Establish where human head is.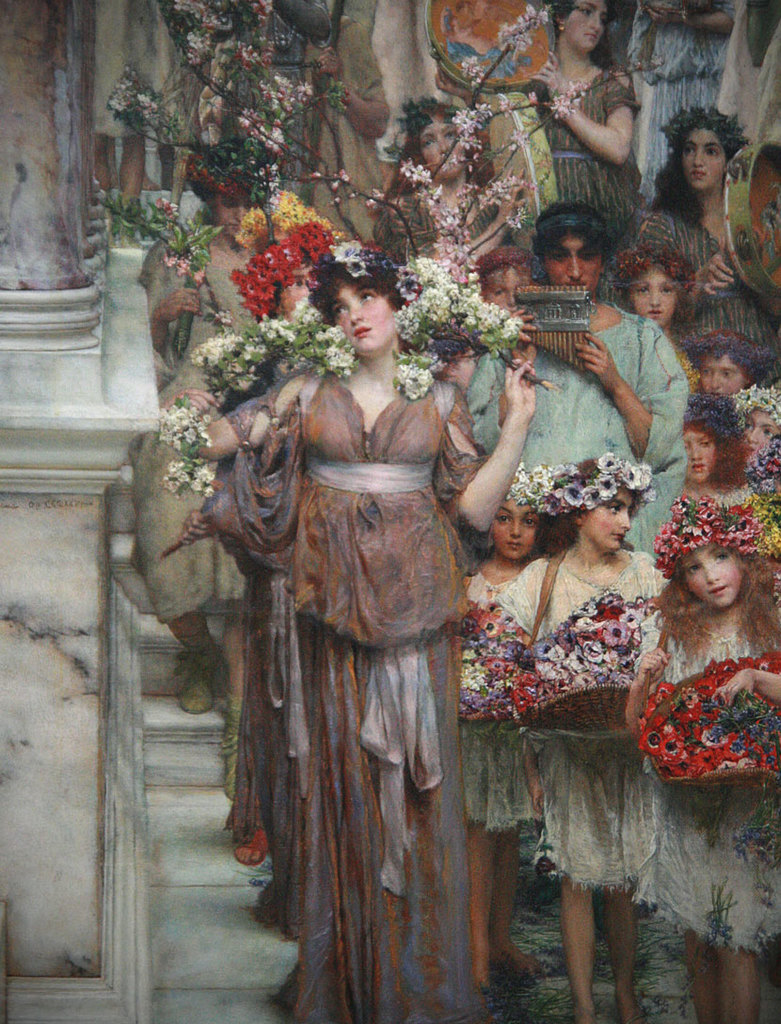
Established at 681/335/772/399.
